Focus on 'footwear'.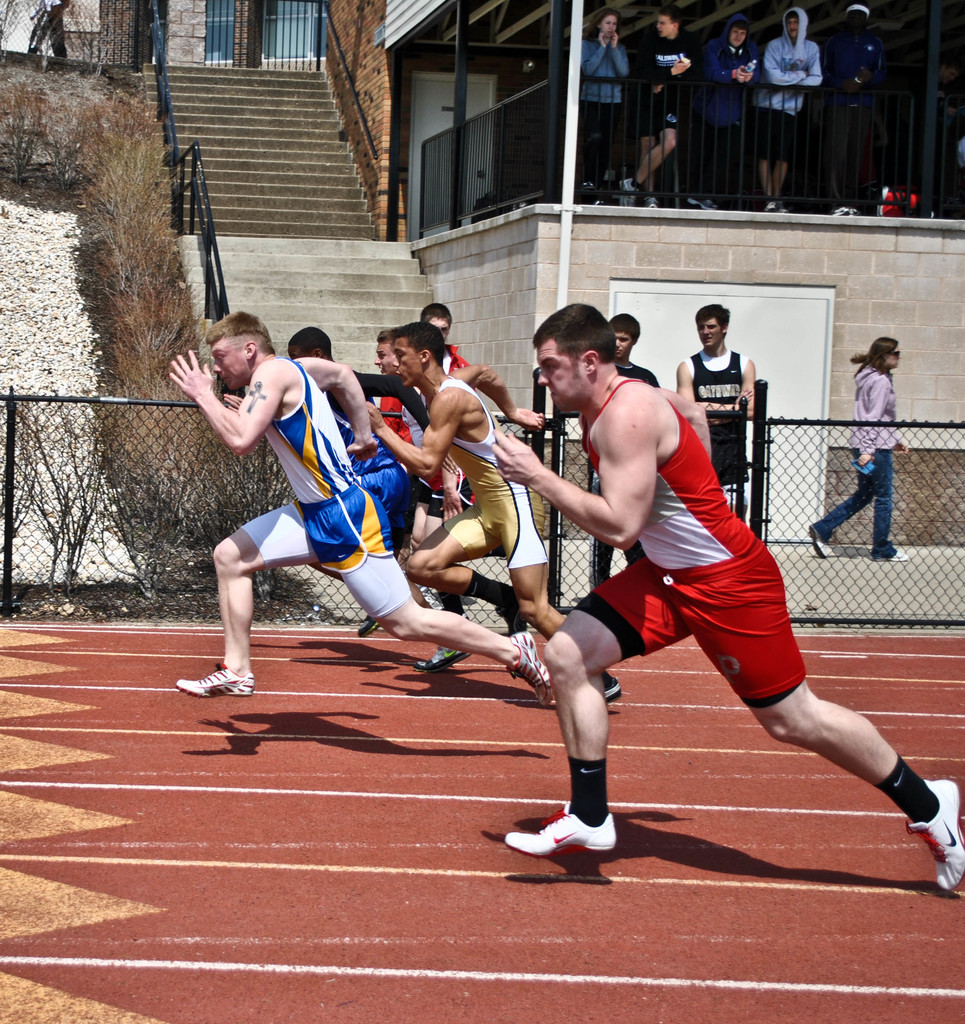
Focused at crop(911, 779, 964, 895).
